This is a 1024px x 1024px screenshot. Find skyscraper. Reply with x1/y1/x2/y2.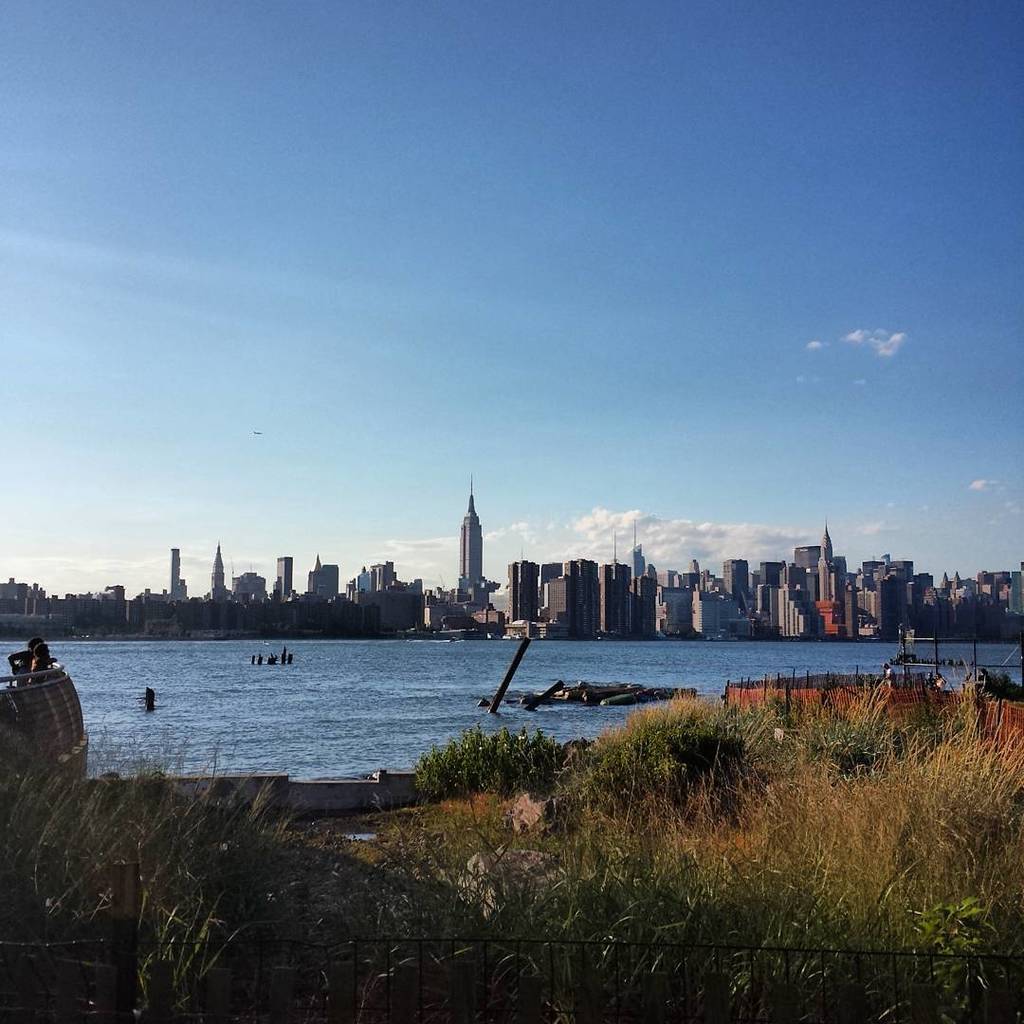
173/545/192/604.
